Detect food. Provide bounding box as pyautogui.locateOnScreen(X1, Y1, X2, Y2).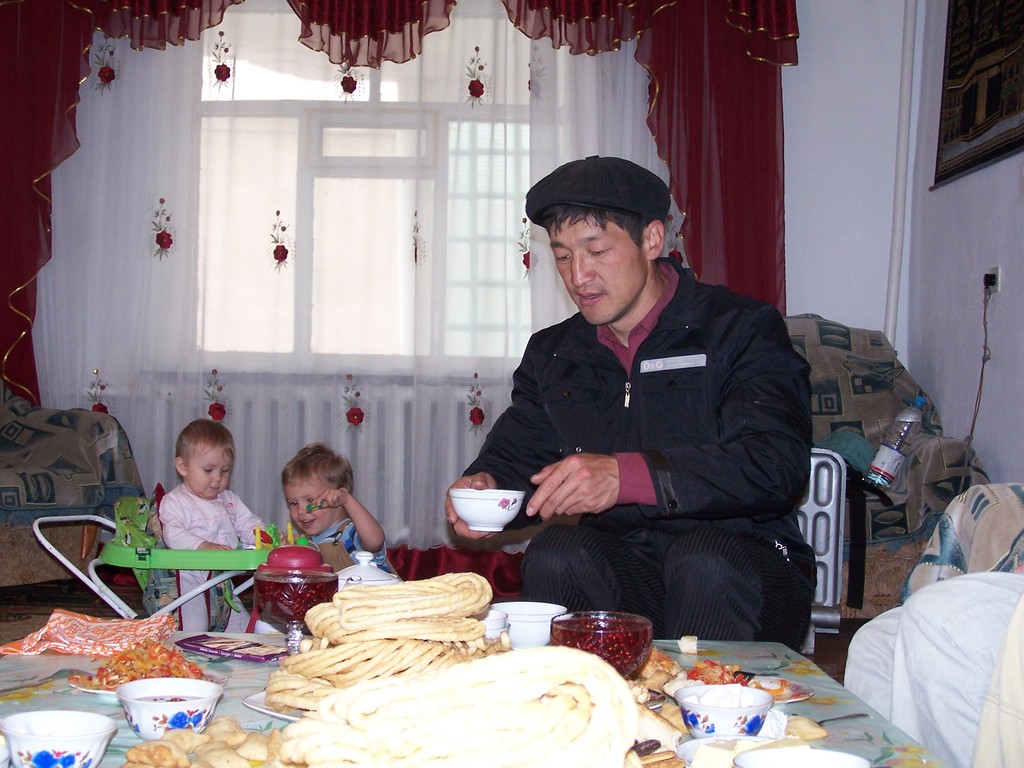
pyautogui.locateOnScreen(643, 647, 685, 704).
